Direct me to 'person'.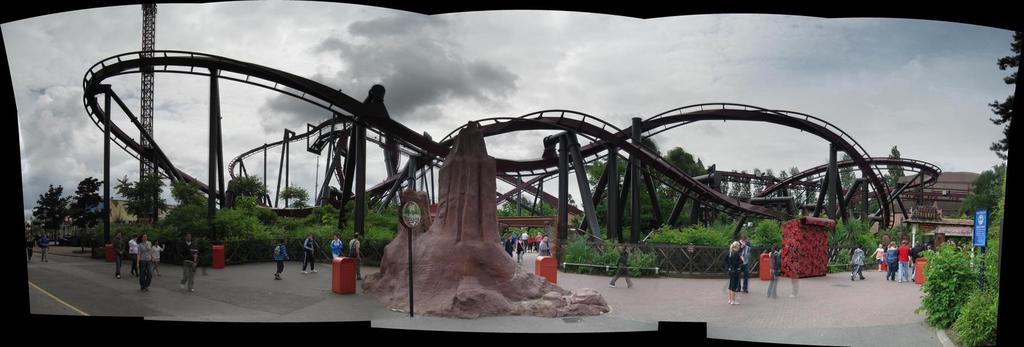
Direction: 767, 243, 781, 298.
